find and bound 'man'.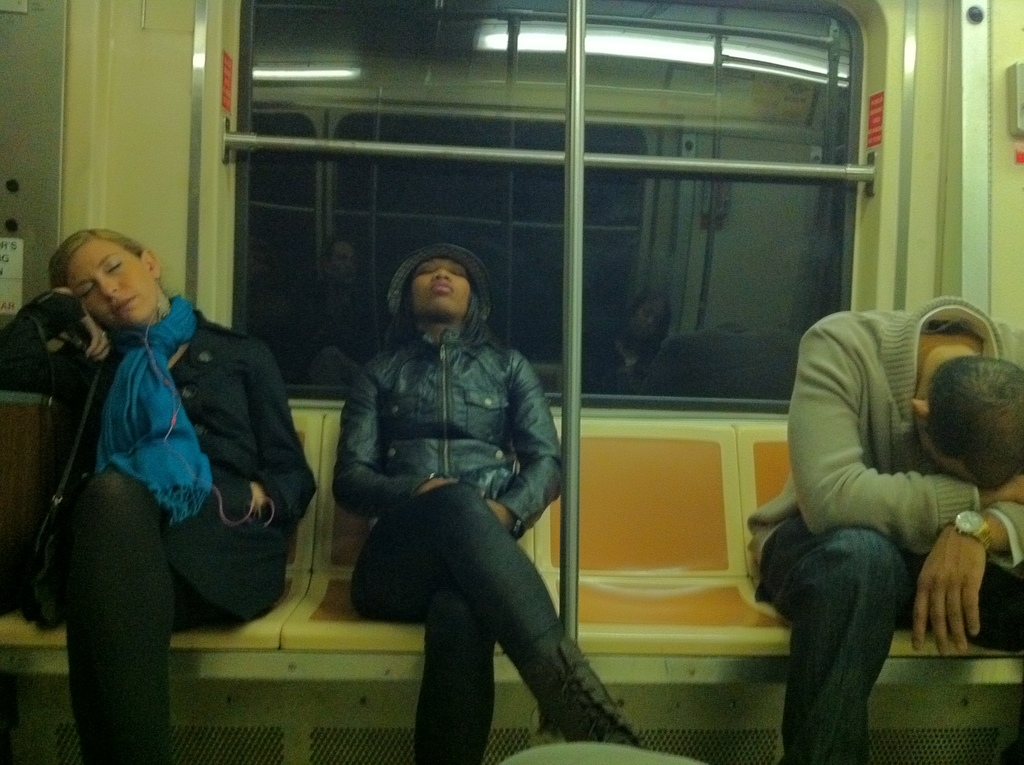
Bound: bbox(742, 273, 1005, 735).
